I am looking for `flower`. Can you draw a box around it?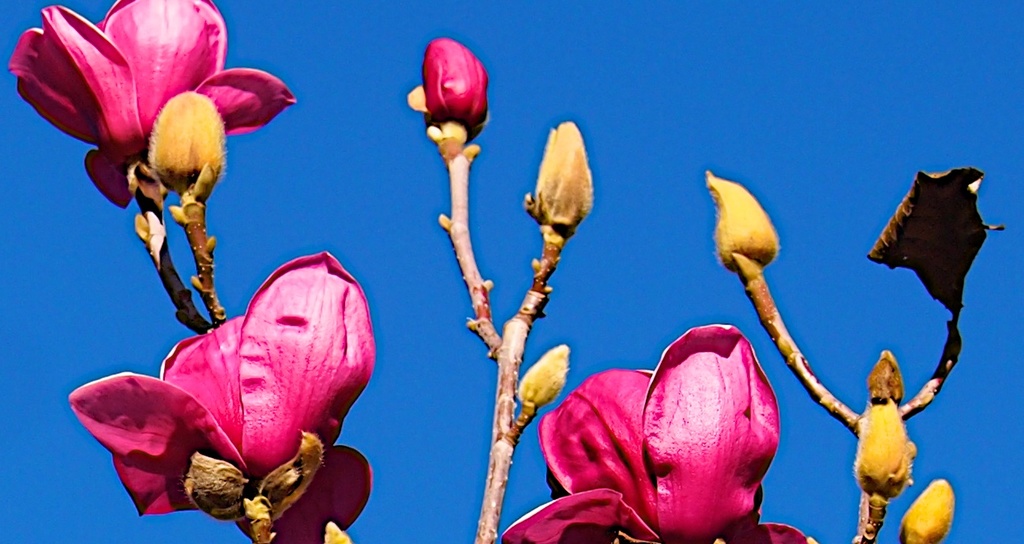
Sure, the bounding box is box=[700, 171, 781, 273].
